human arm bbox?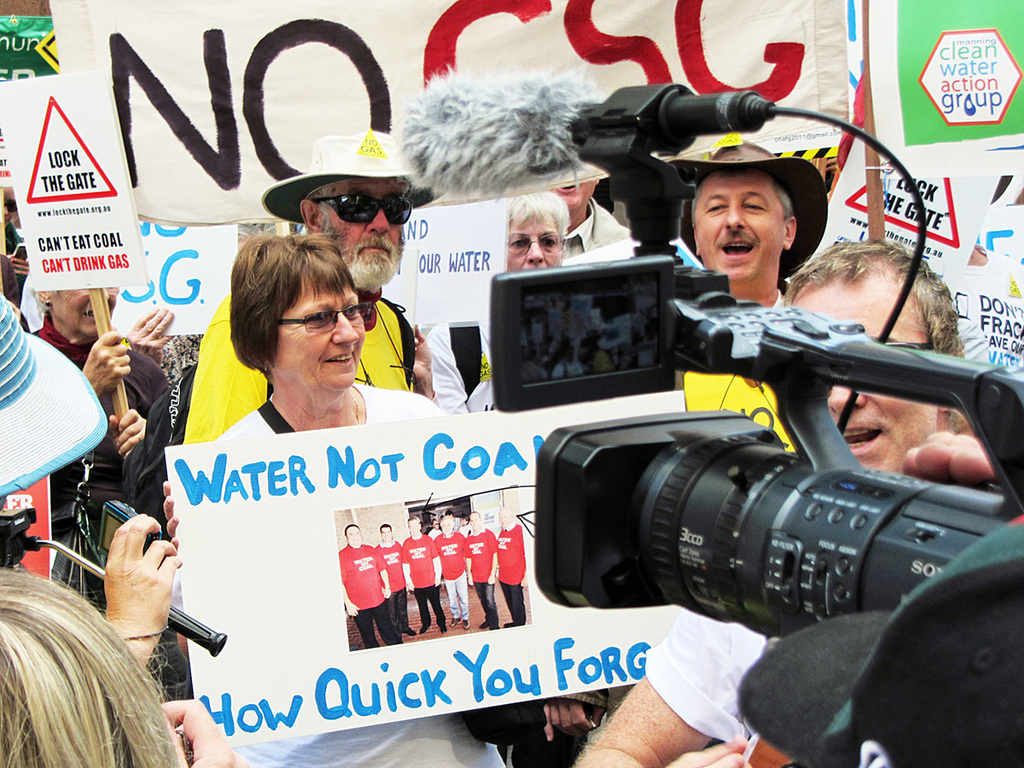
locate(573, 608, 755, 767)
